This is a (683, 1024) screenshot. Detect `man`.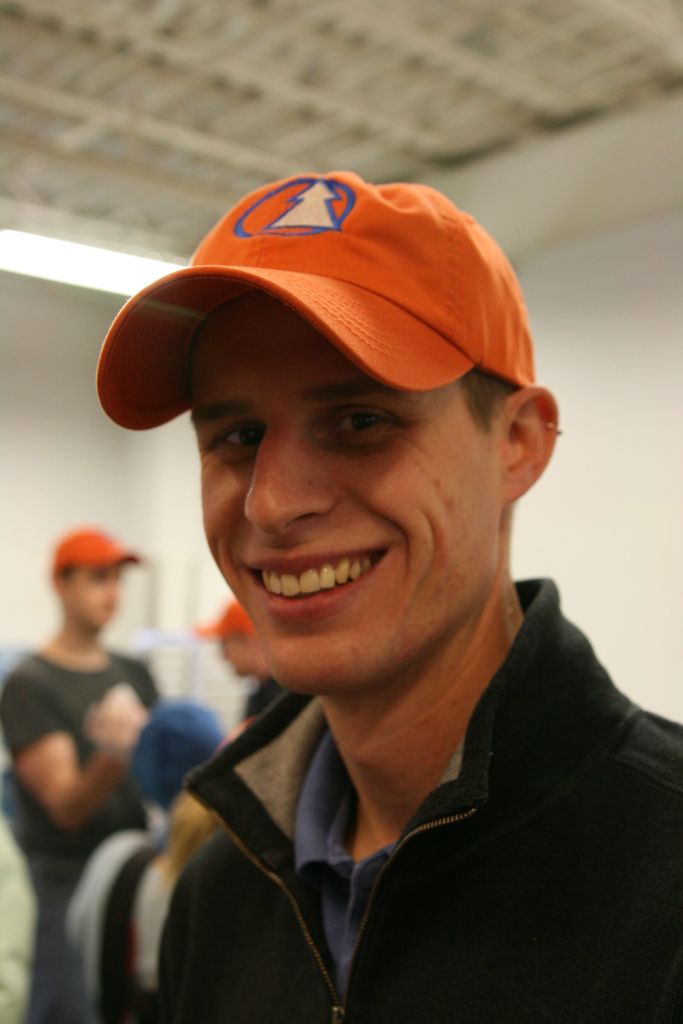
149 163 682 1010.
